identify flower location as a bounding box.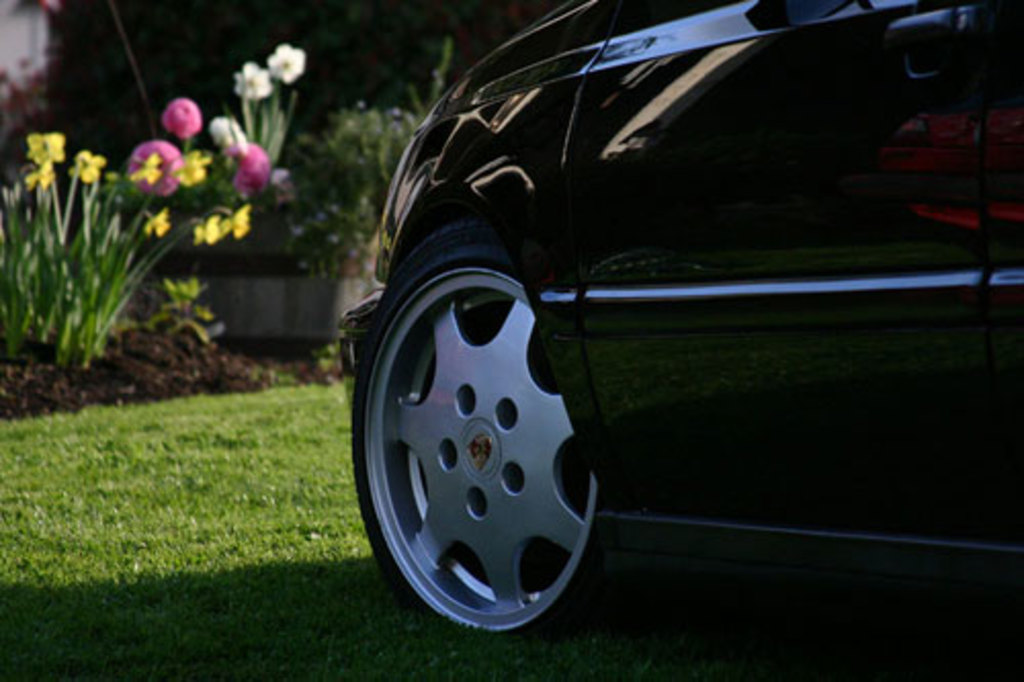
select_region(207, 113, 248, 147).
